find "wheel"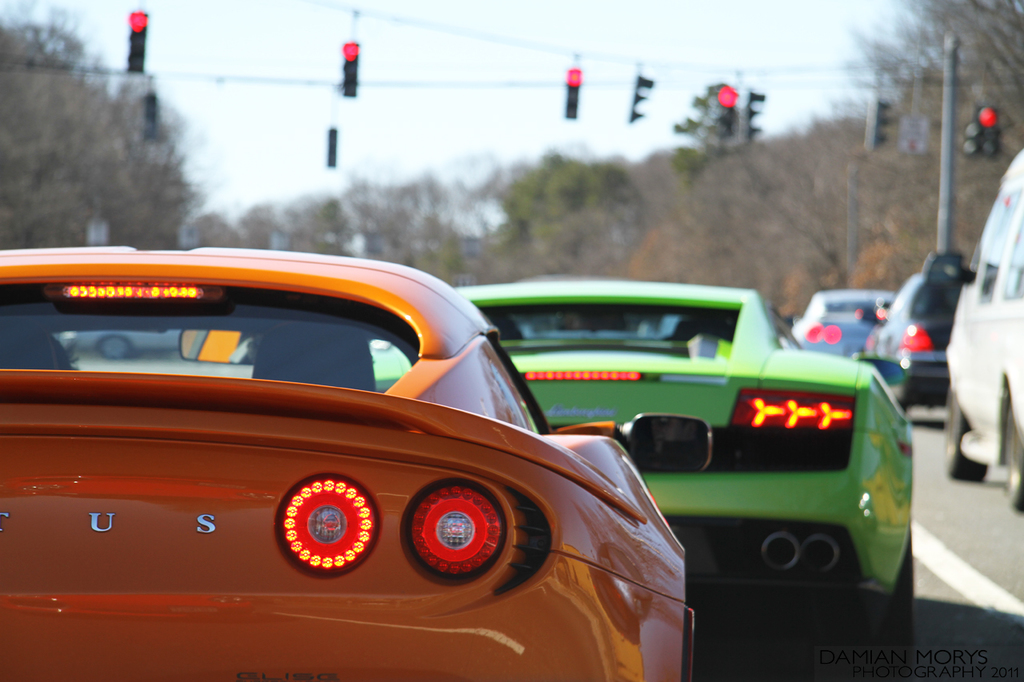
box(942, 387, 988, 485)
